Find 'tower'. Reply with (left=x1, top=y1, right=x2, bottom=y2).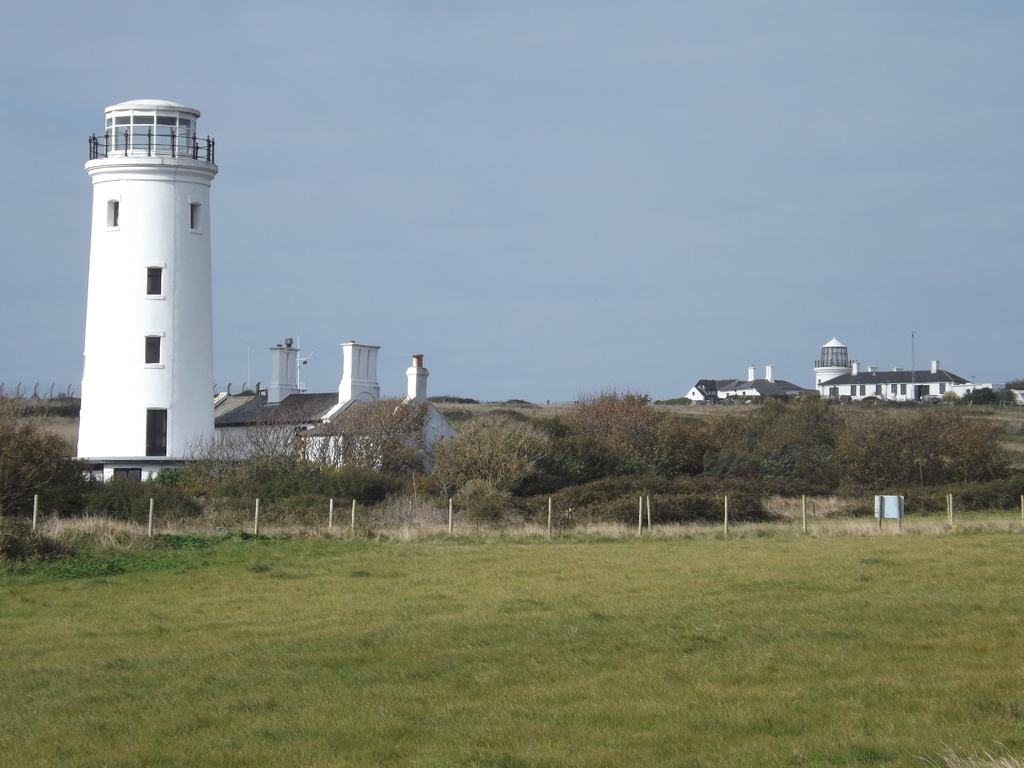
(left=339, top=338, right=387, bottom=408).
